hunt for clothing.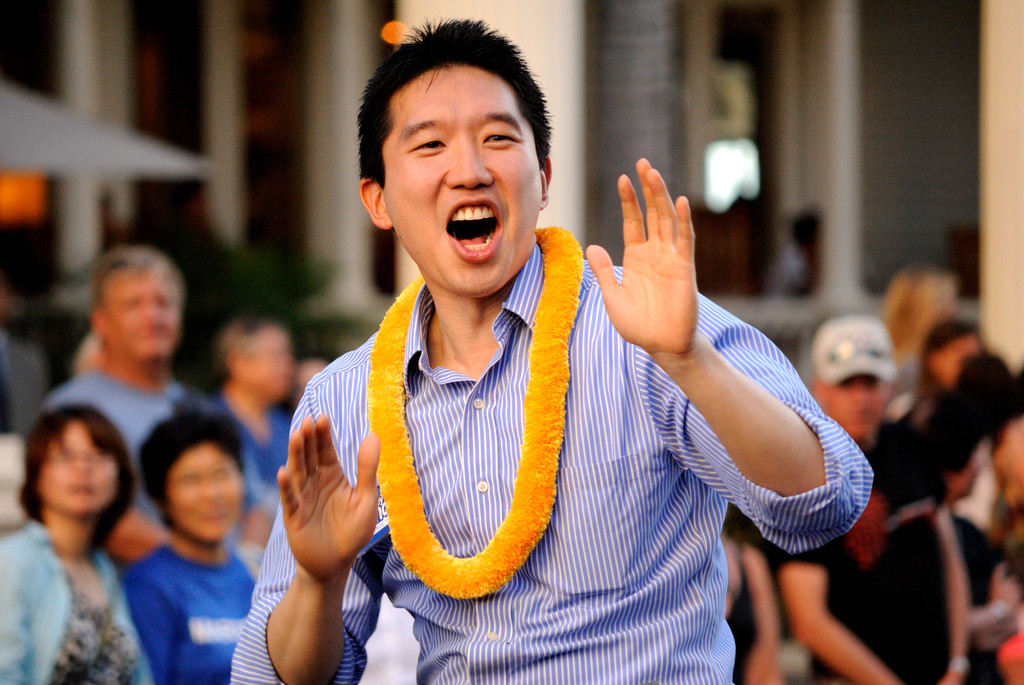
Hunted down at x1=215 y1=280 x2=876 y2=684.
